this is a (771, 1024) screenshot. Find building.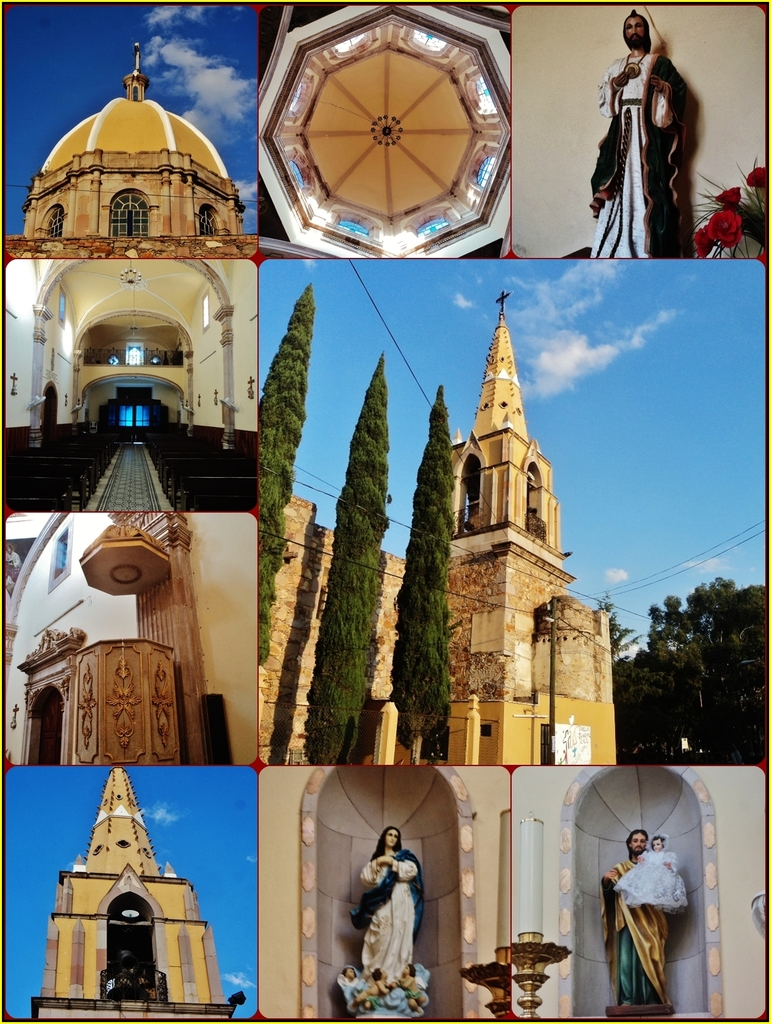
Bounding box: [3,252,256,526].
